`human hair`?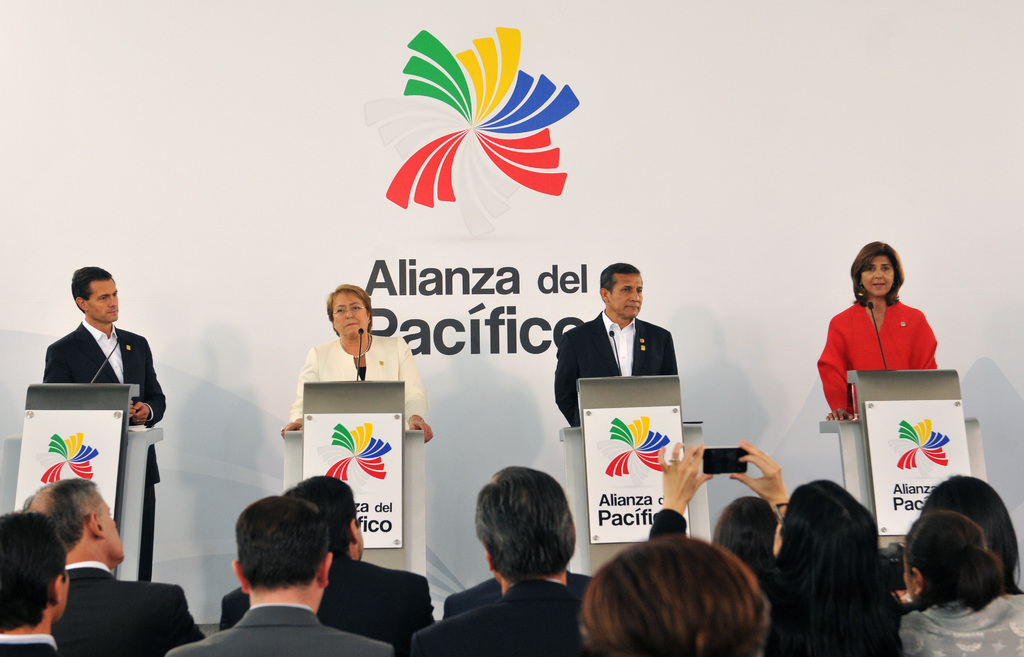
detection(847, 239, 903, 308)
